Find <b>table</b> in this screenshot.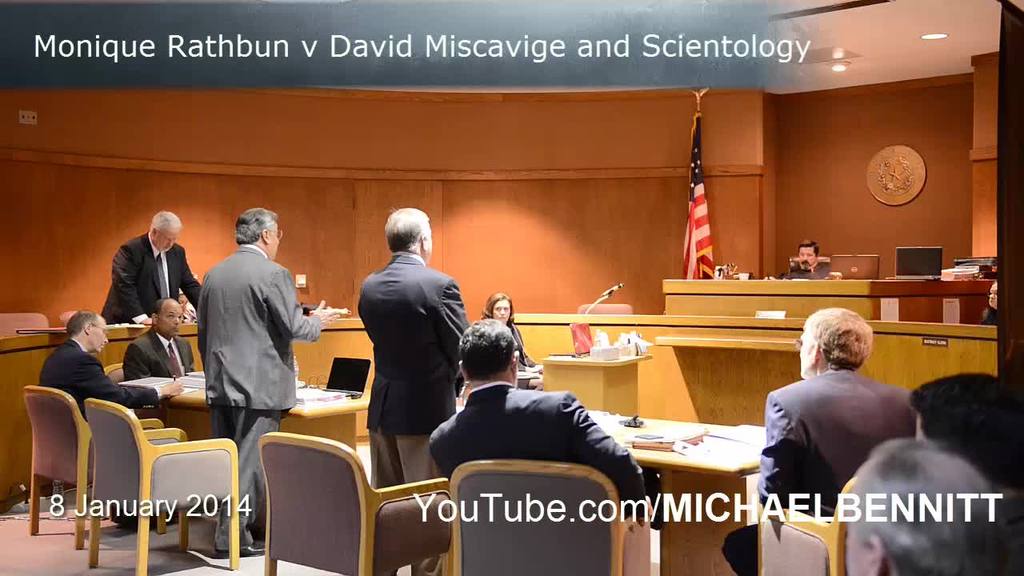
The bounding box for <b>table</b> is rect(132, 383, 370, 535).
